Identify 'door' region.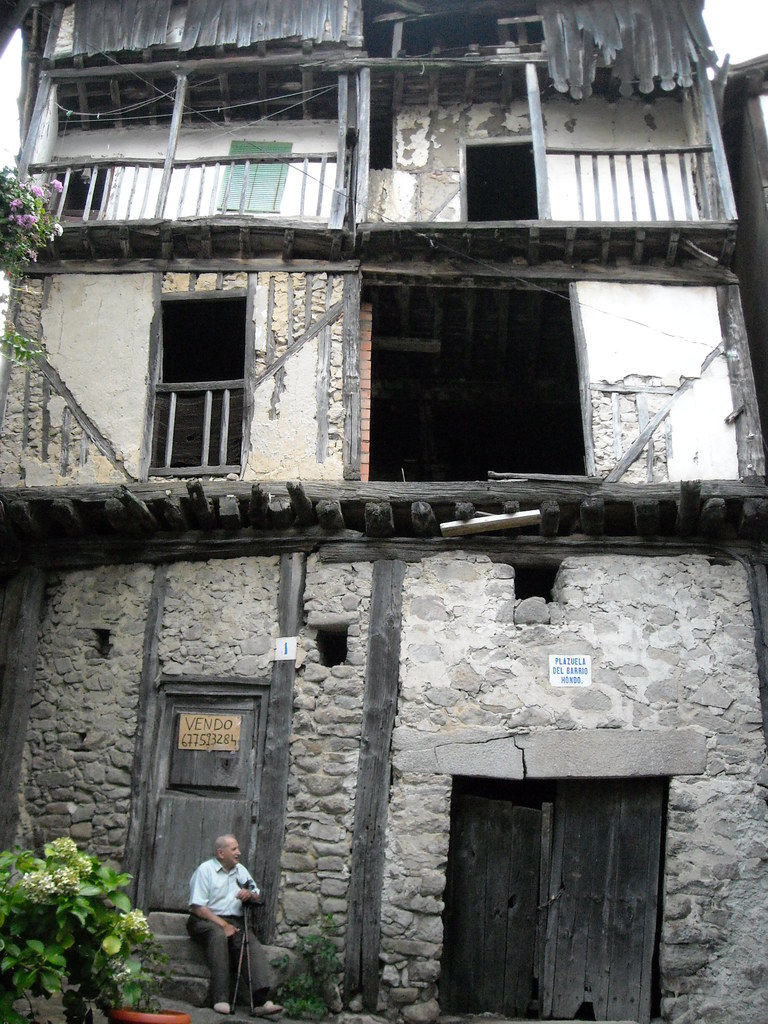
Region: crop(541, 783, 673, 1023).
